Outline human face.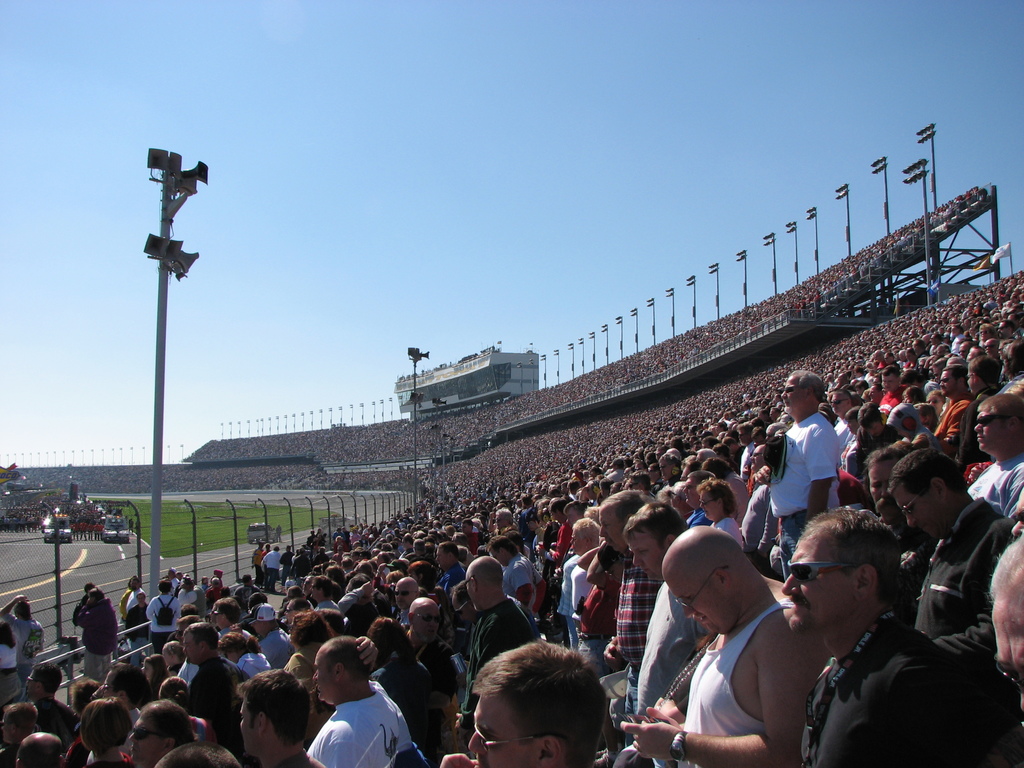
Outline: 894 485 947 540.
